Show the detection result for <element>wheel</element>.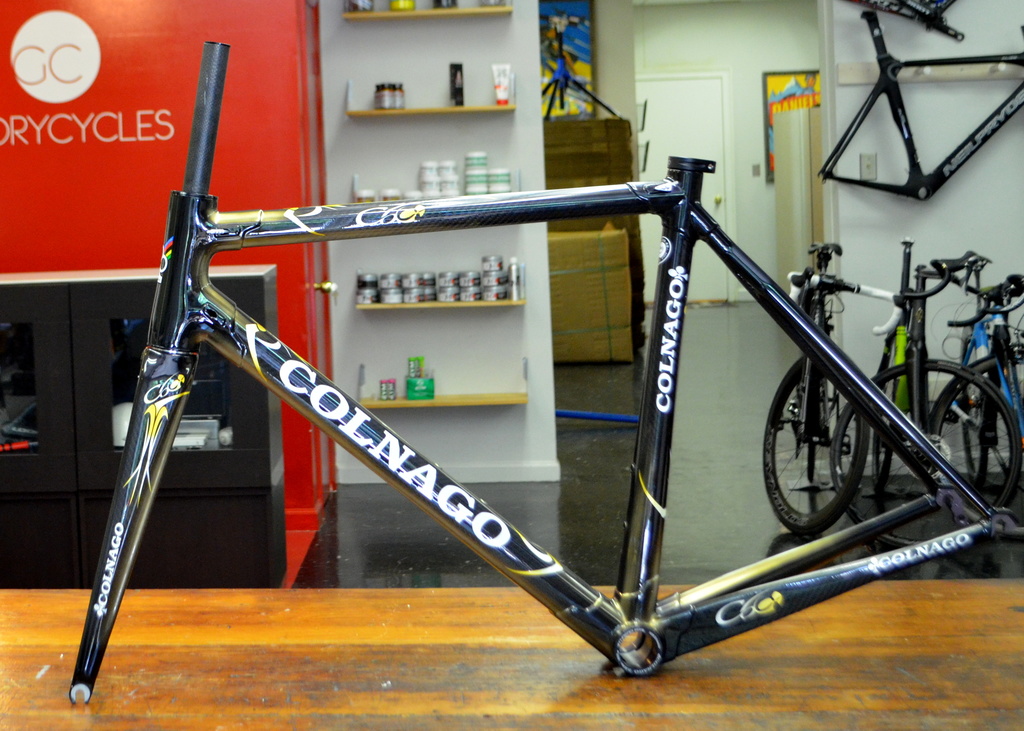
761, 360, 875, 547.
